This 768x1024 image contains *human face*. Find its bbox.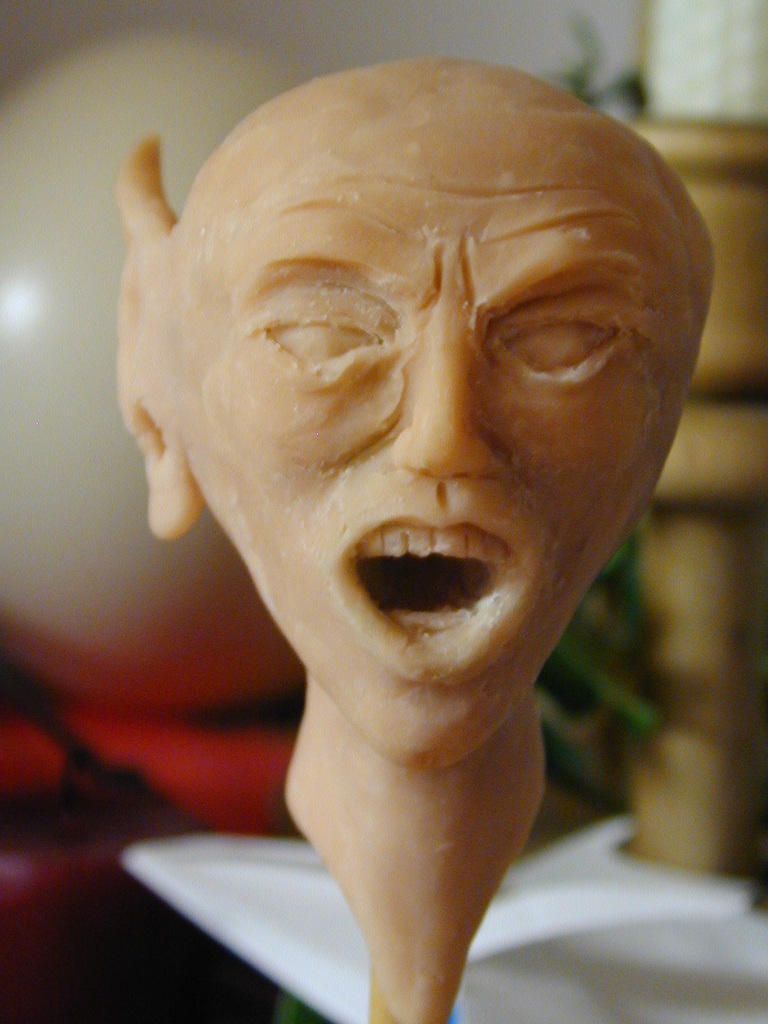
[174,104,694,771].
